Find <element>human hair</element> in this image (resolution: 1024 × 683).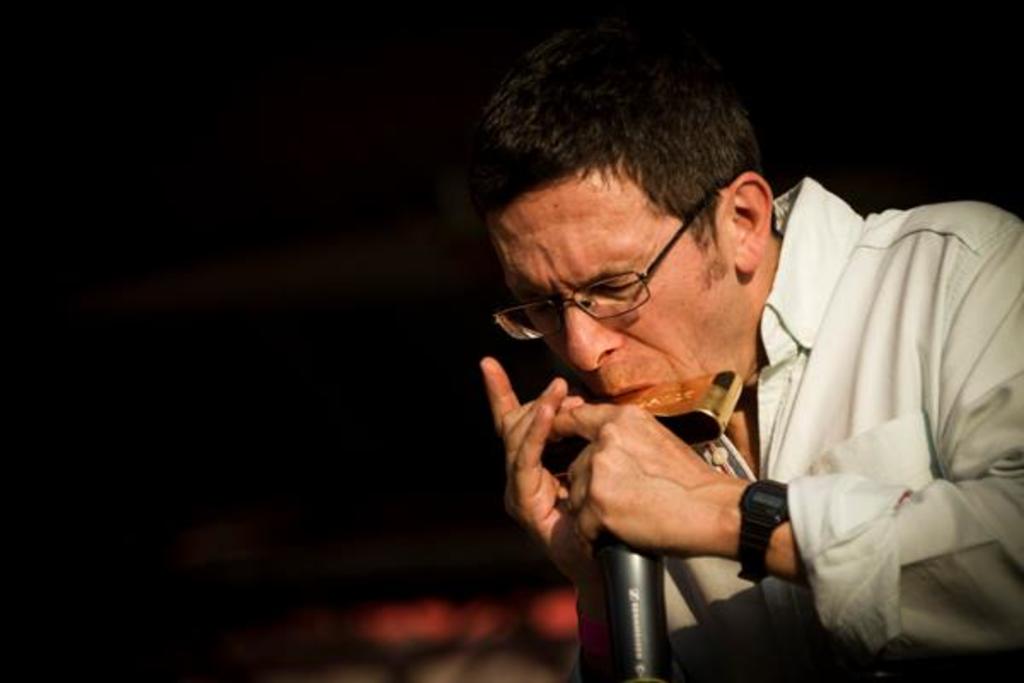
[left=486, top=26, right=773, bottom=314].
